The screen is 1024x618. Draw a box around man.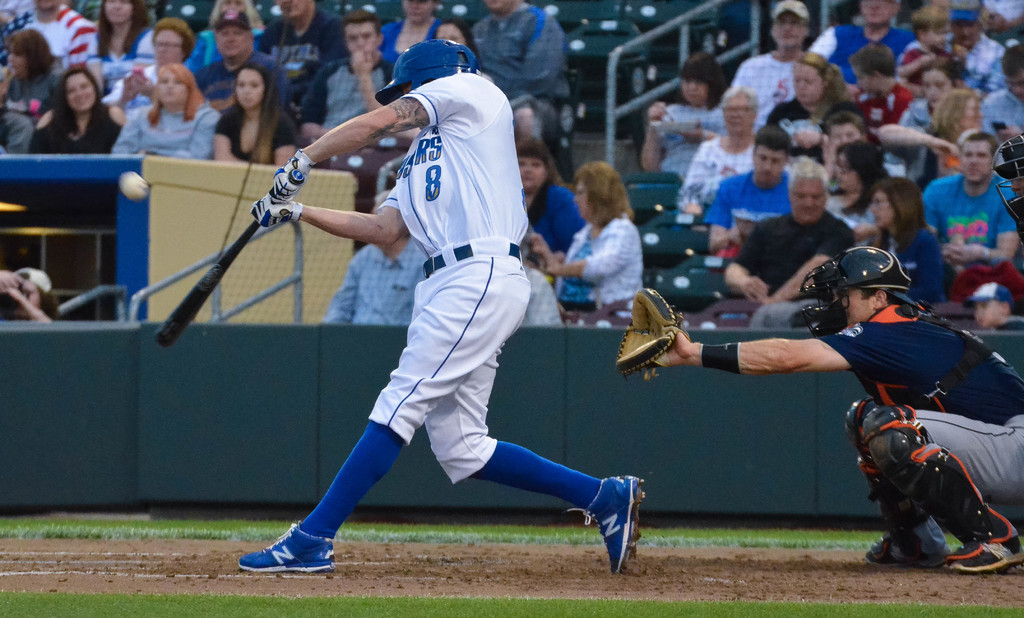
rect(324, 240, 425, 327).
